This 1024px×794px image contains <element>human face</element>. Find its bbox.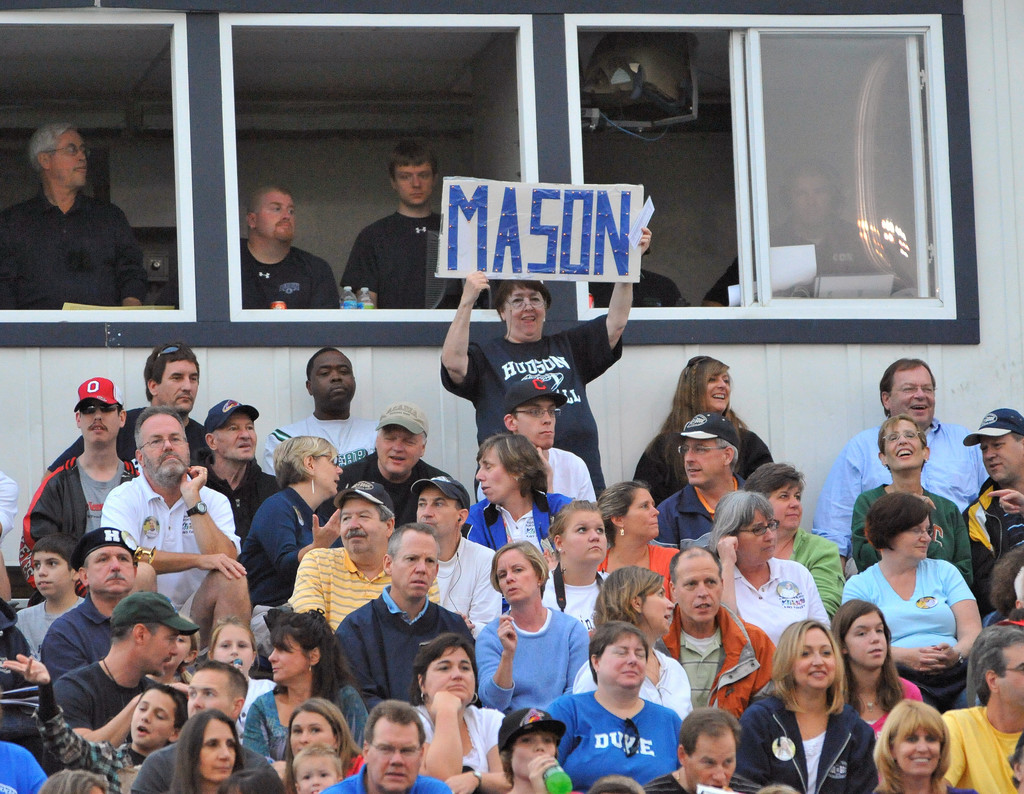
crop(198, 715, 238, 785).
